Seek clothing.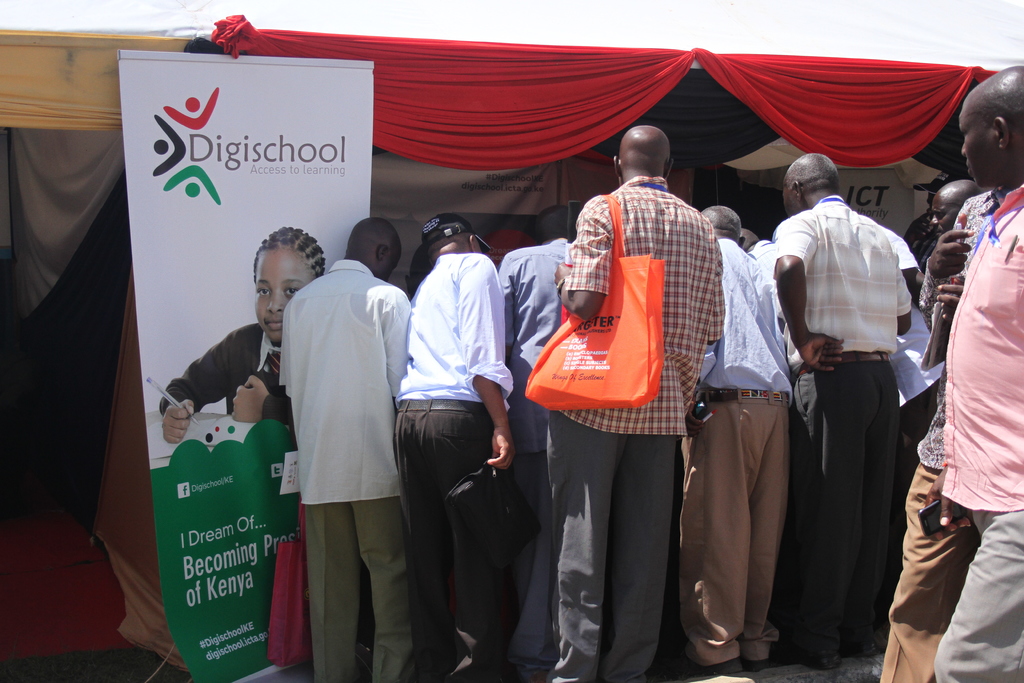
x1=776, y1=201, x2=917, y2=619.
